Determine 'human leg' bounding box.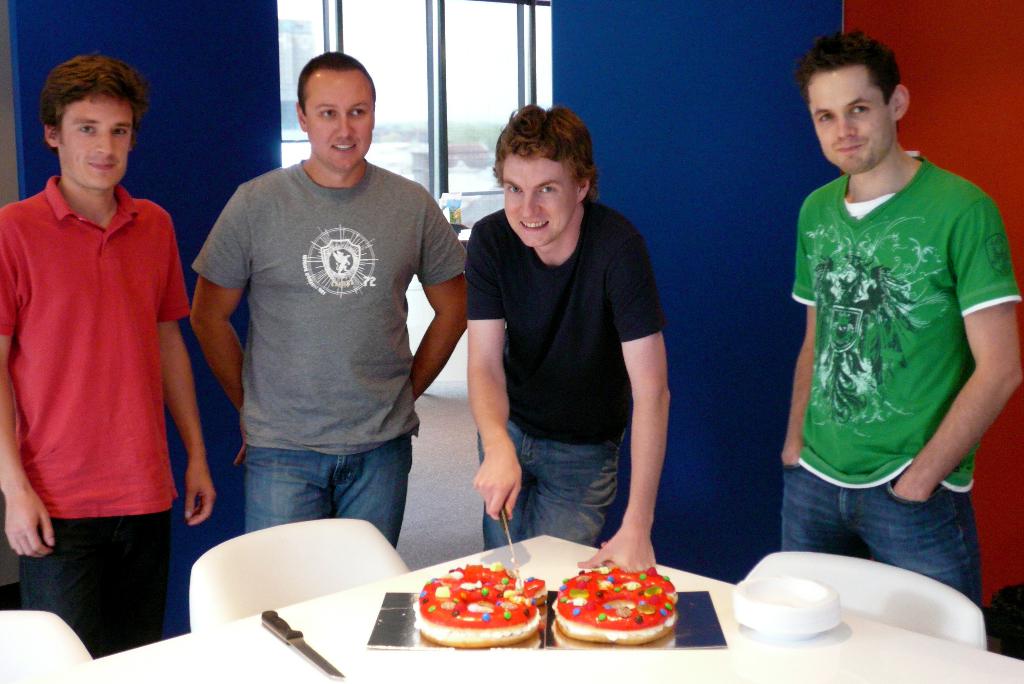
Determined: region(25, 510, 106, 652).
